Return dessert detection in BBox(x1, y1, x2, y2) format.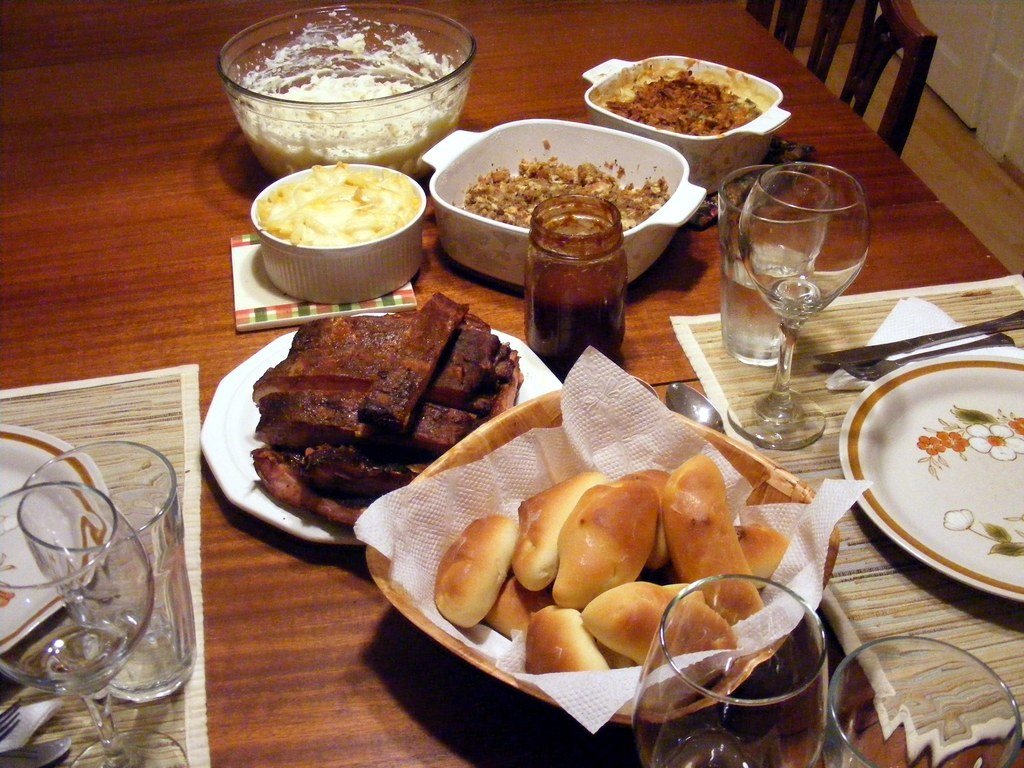
BBox(270, 171, 422, 256).
